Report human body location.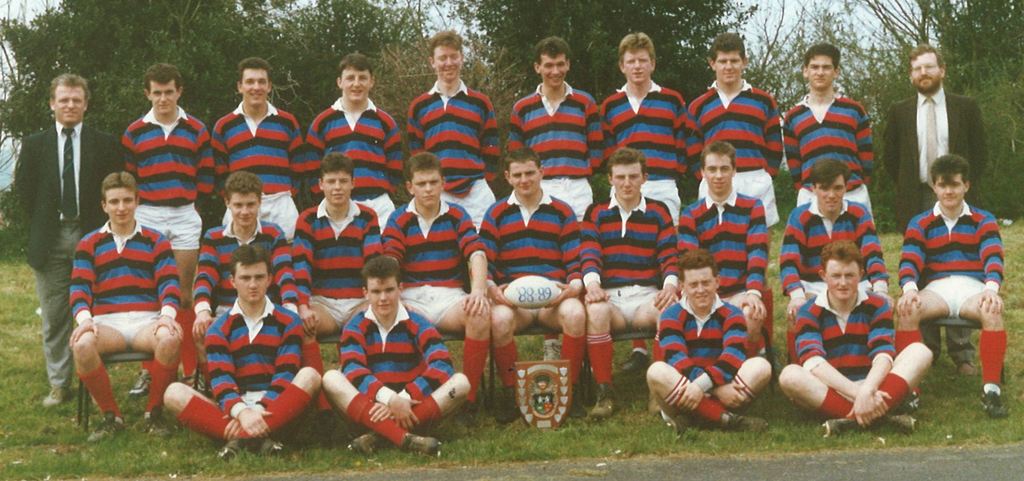
Report: [775,38,880,224].
